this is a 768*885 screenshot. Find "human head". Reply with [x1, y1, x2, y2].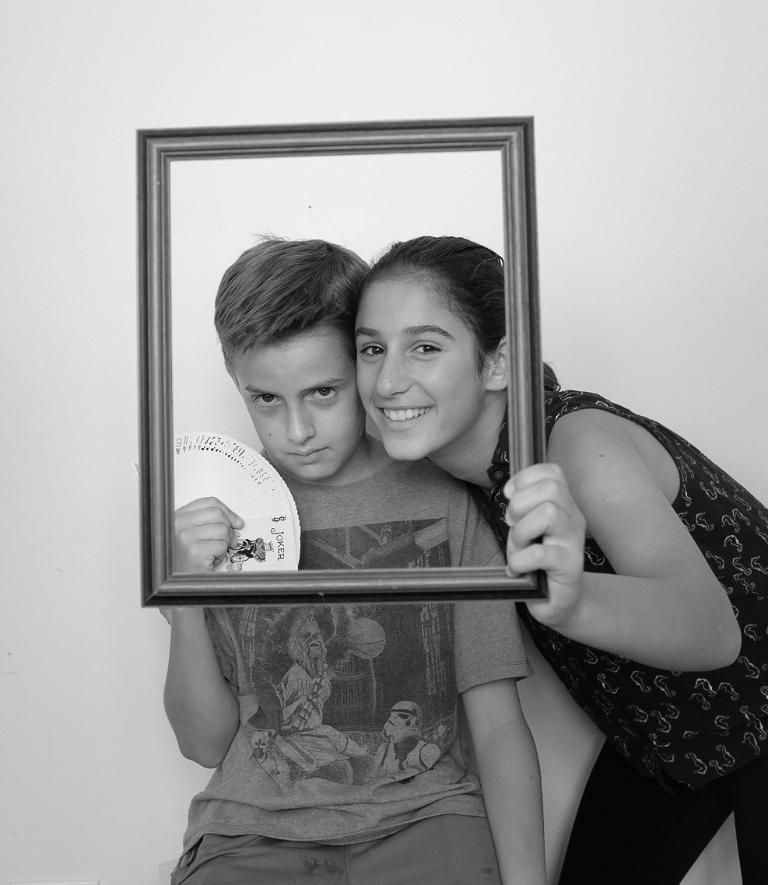
[219, 222, 377, 468].
